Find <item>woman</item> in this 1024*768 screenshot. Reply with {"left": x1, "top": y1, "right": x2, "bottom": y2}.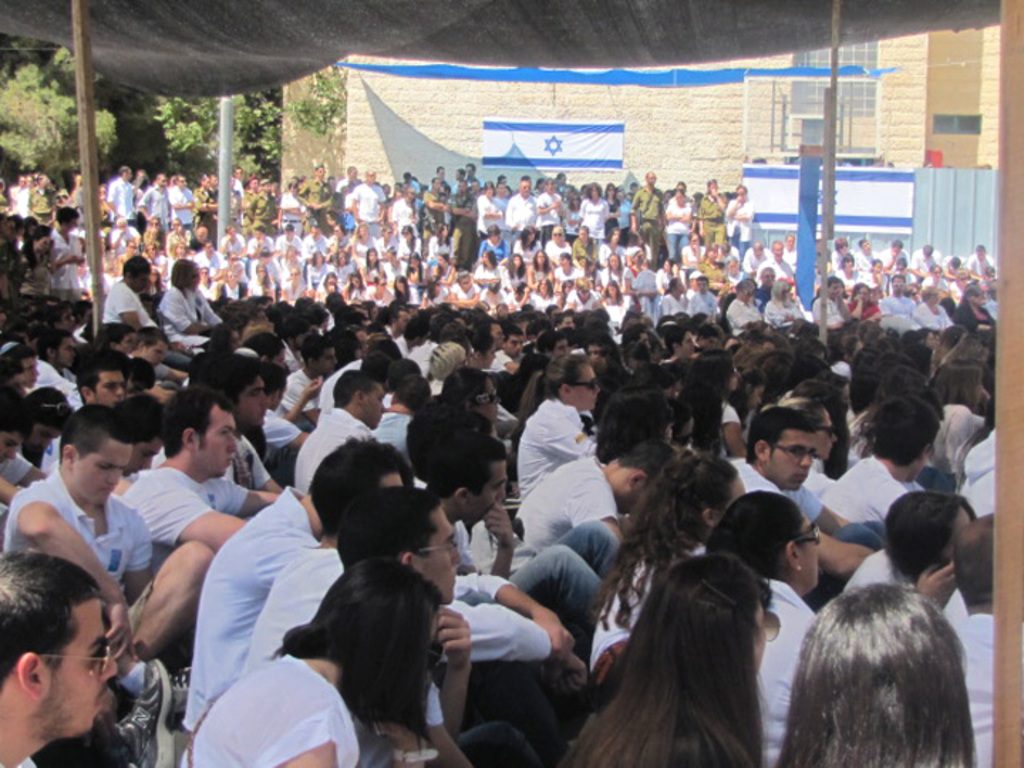
{"left": 474, "top": 247, "right": 511, "bottom": 287}.
